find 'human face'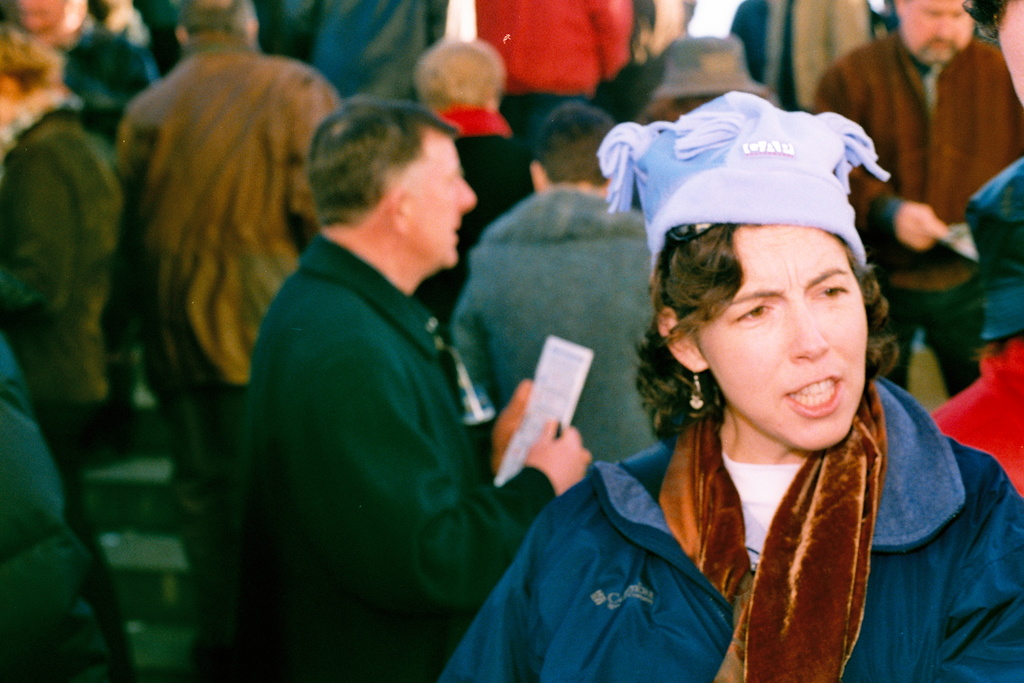
locate(401, 117, 477, 284)
